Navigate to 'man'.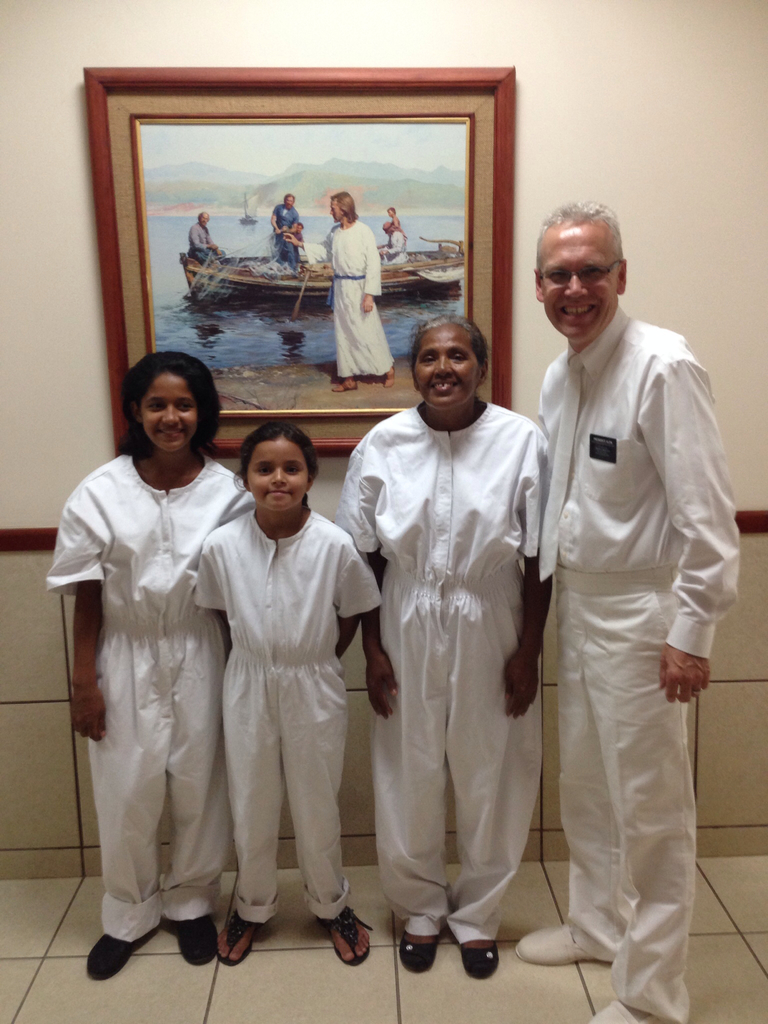
Navigation target: bbox=(519, 182, 737, 1023).
